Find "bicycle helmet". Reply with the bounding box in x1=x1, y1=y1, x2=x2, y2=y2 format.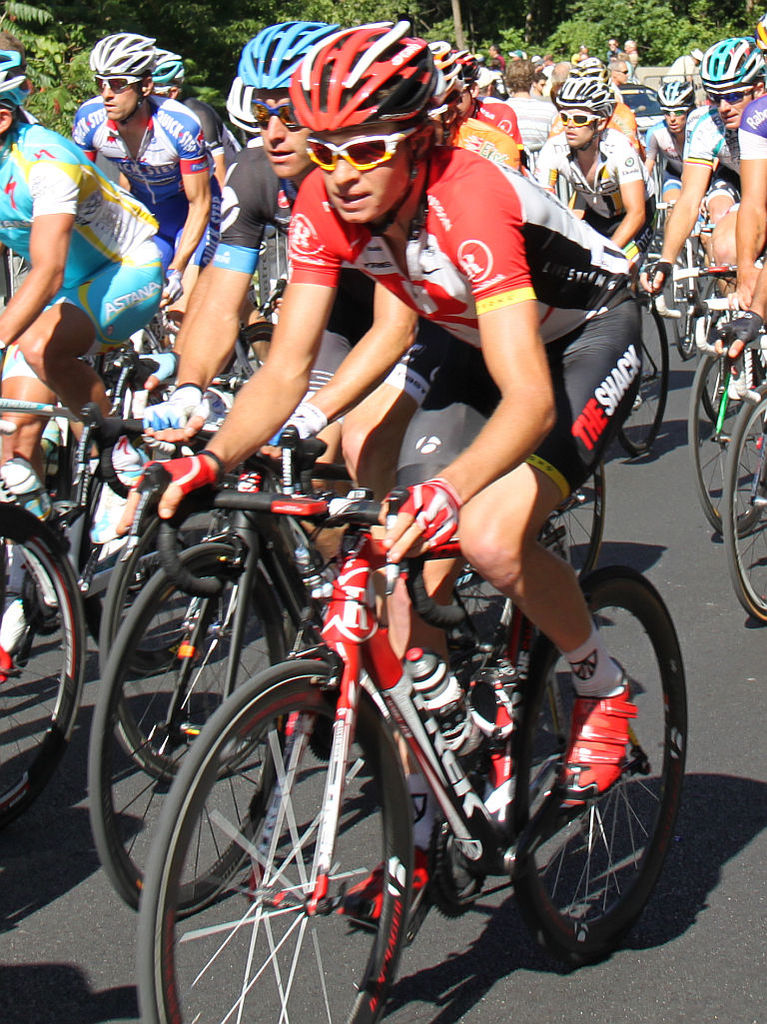
x1=243, y1=14, x2=339, y2=92.
